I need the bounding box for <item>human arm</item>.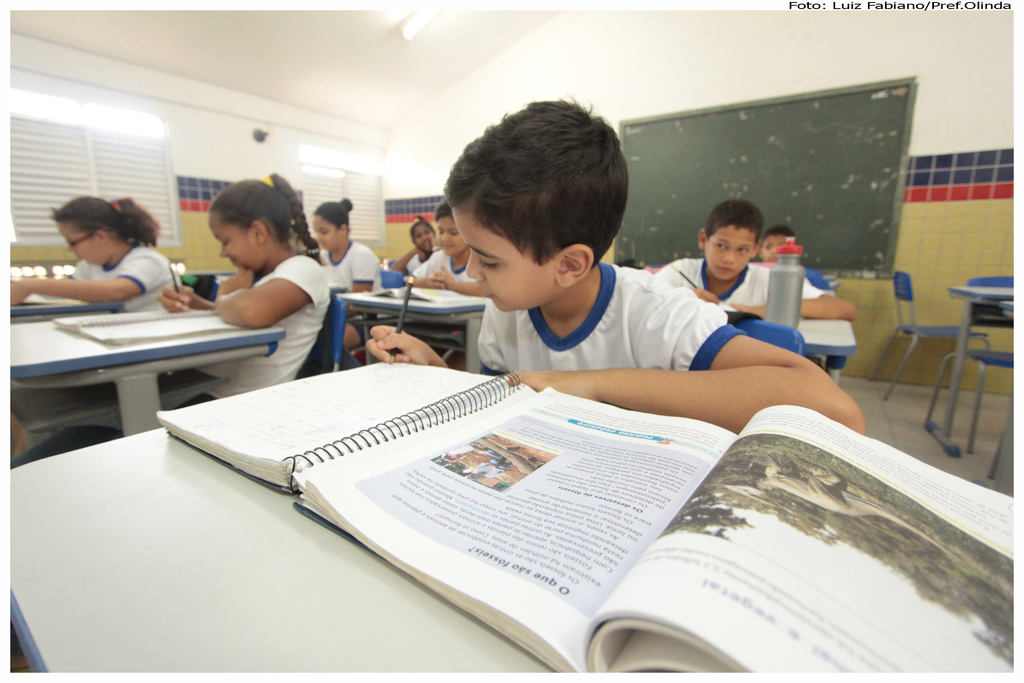
Here it is: region(10, 250, 167, 306).
